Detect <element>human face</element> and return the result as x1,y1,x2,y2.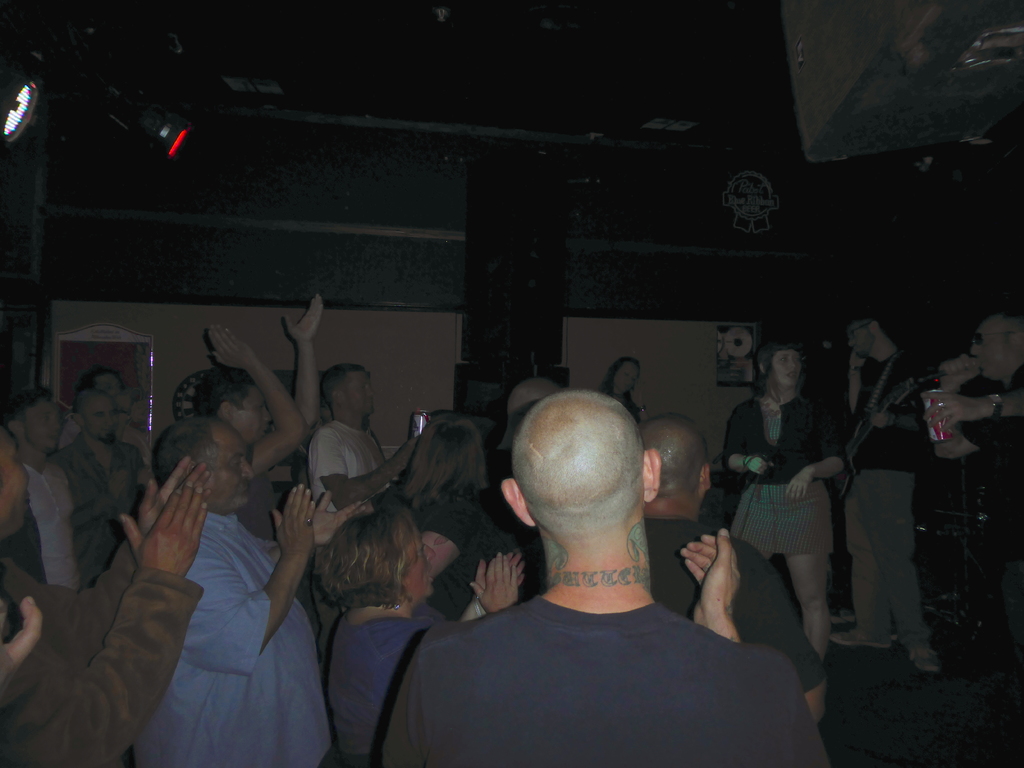
612,360,636,394.
